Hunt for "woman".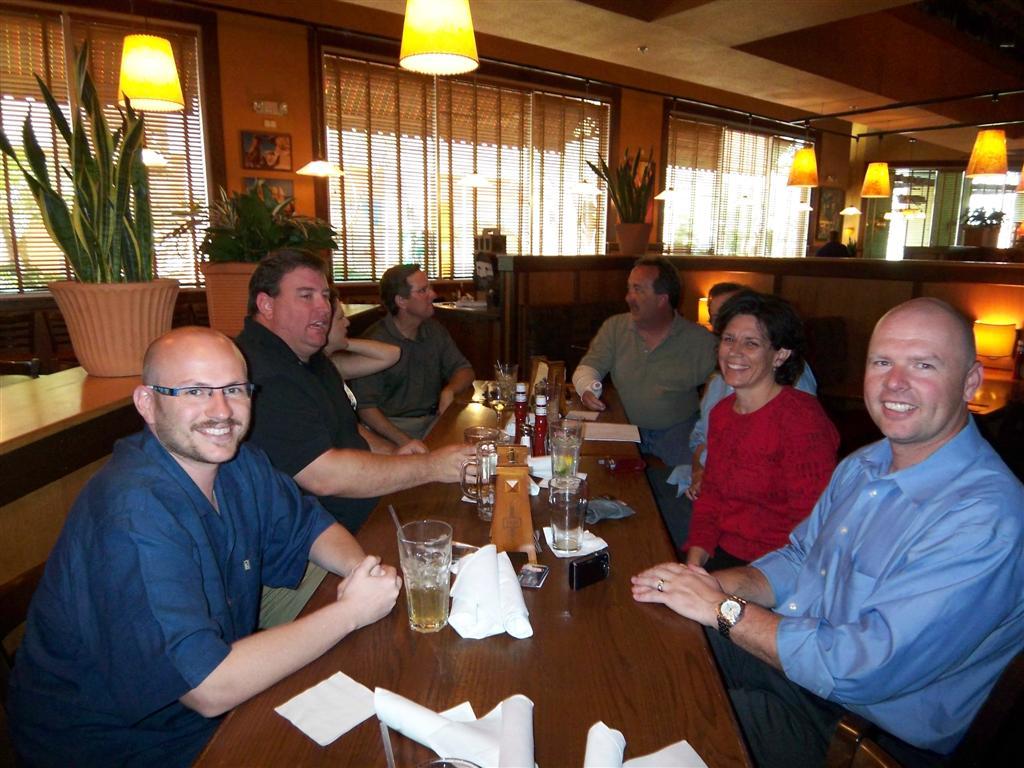
Hunted down at 321,296,408,414.
